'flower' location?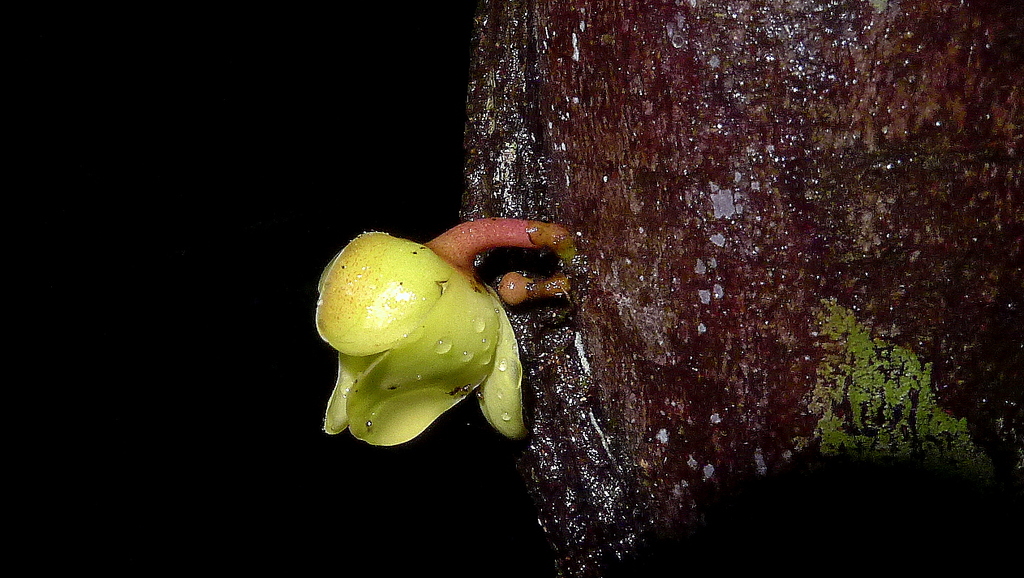
(292,205,560,448)
